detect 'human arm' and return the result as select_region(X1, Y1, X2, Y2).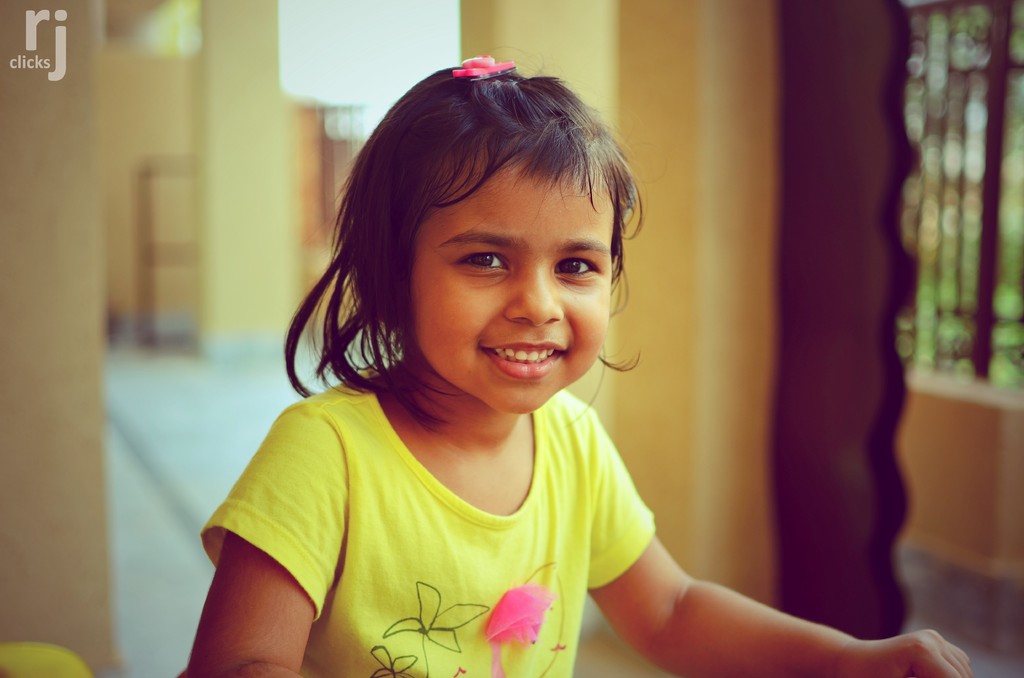
select_region(186, 411, 344, 677).
